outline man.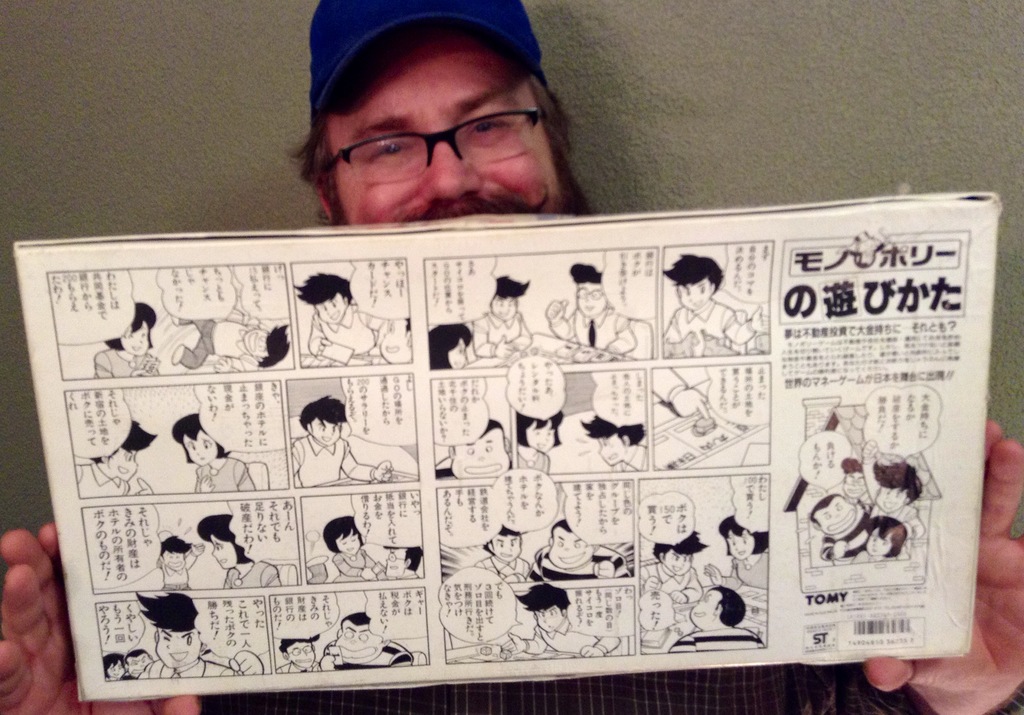
Outline: <bbox>35, 124, 1018, 655</bbox>.
